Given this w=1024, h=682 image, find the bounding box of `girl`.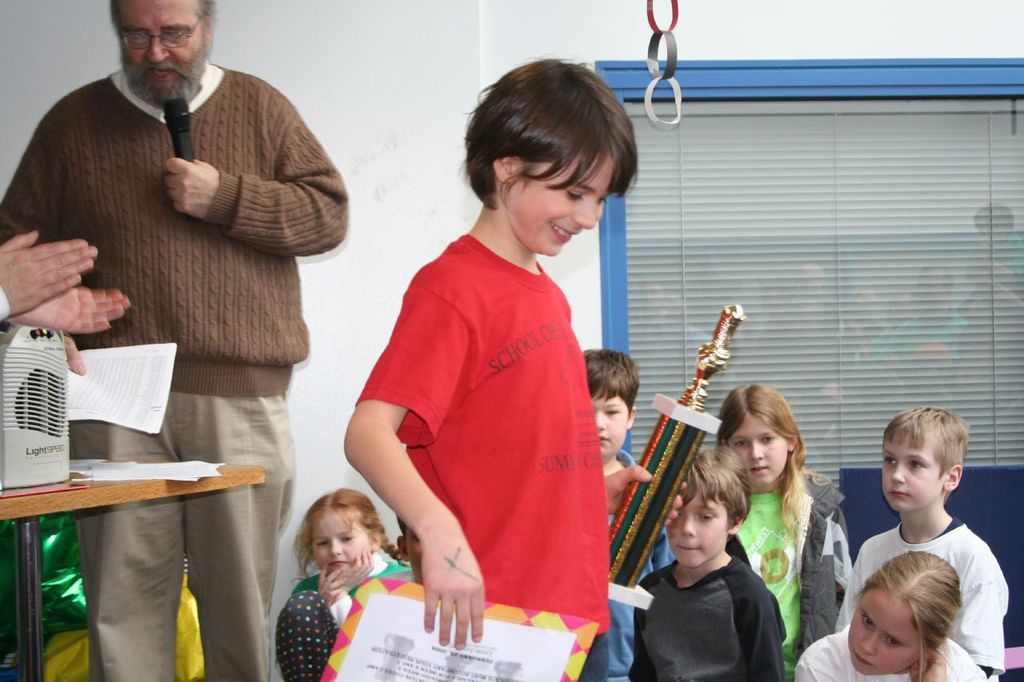
l=788, t=555, r=1002, b=681.
